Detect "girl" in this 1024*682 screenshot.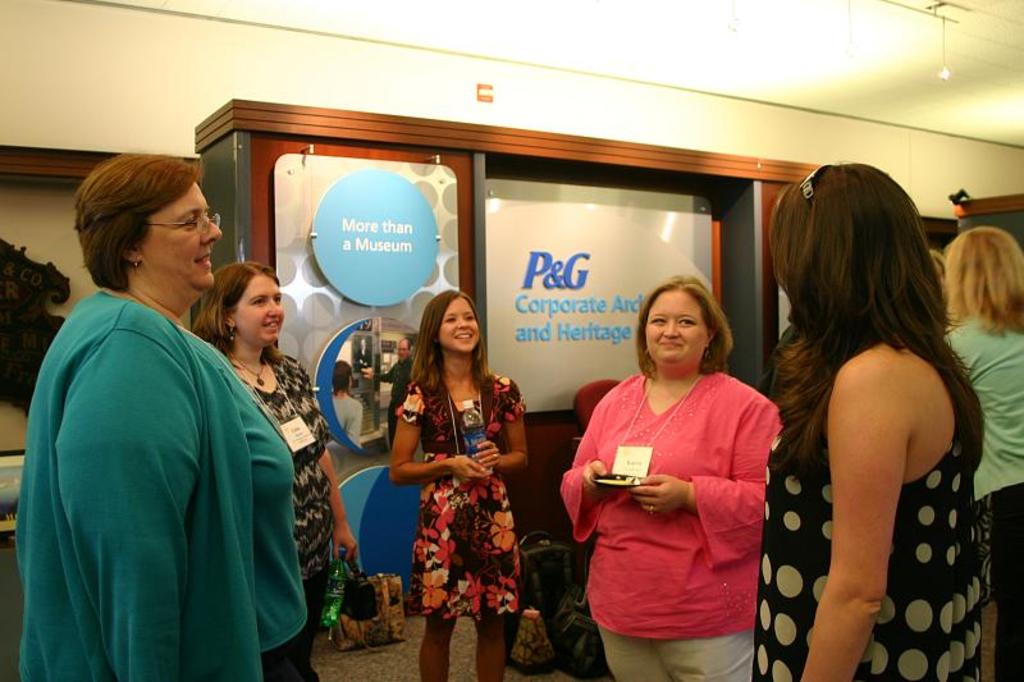
Detection: {"x1": 754, "y1": 163, "x2": 988, "y2": 681}.
